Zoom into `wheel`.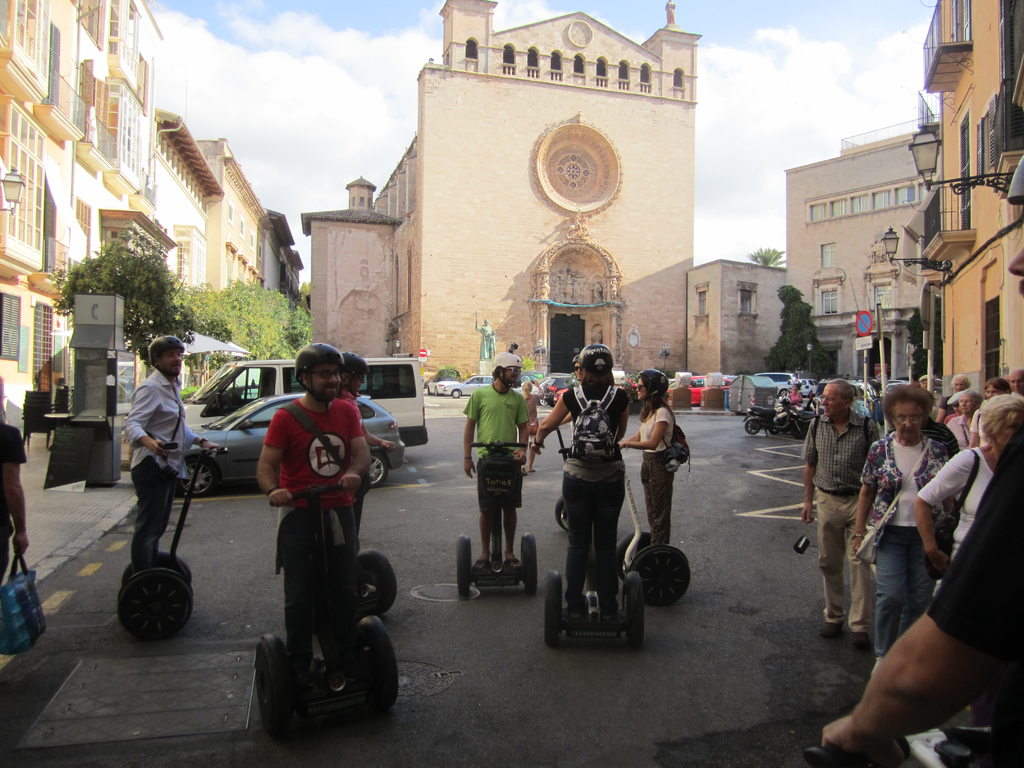
Zoom target: (619,529,652,577).
